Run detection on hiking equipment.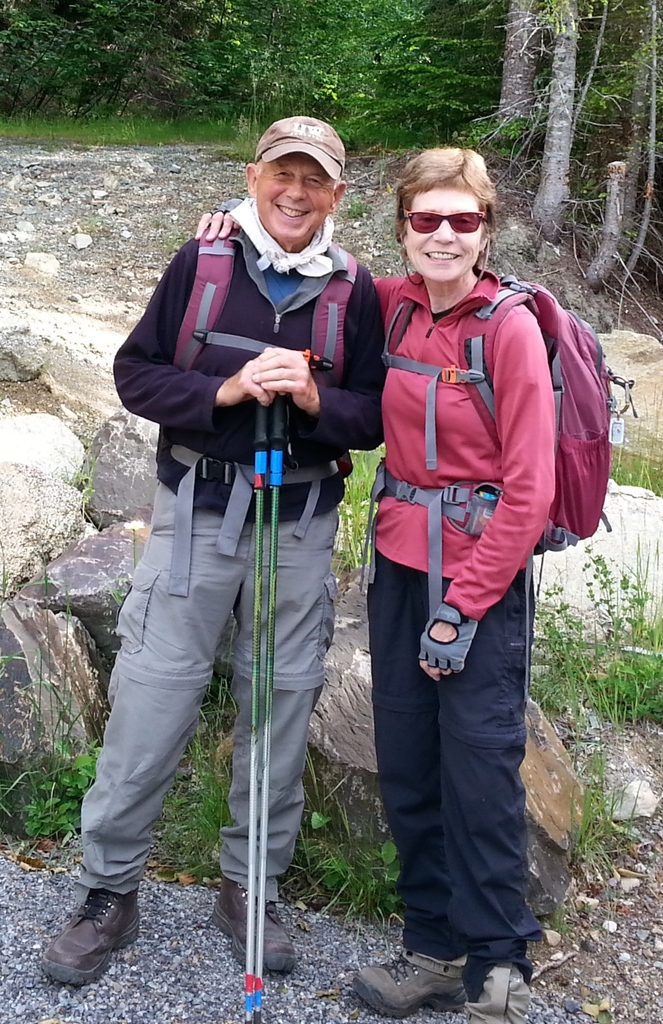
Result: detection(472, 219, 662, 607).
